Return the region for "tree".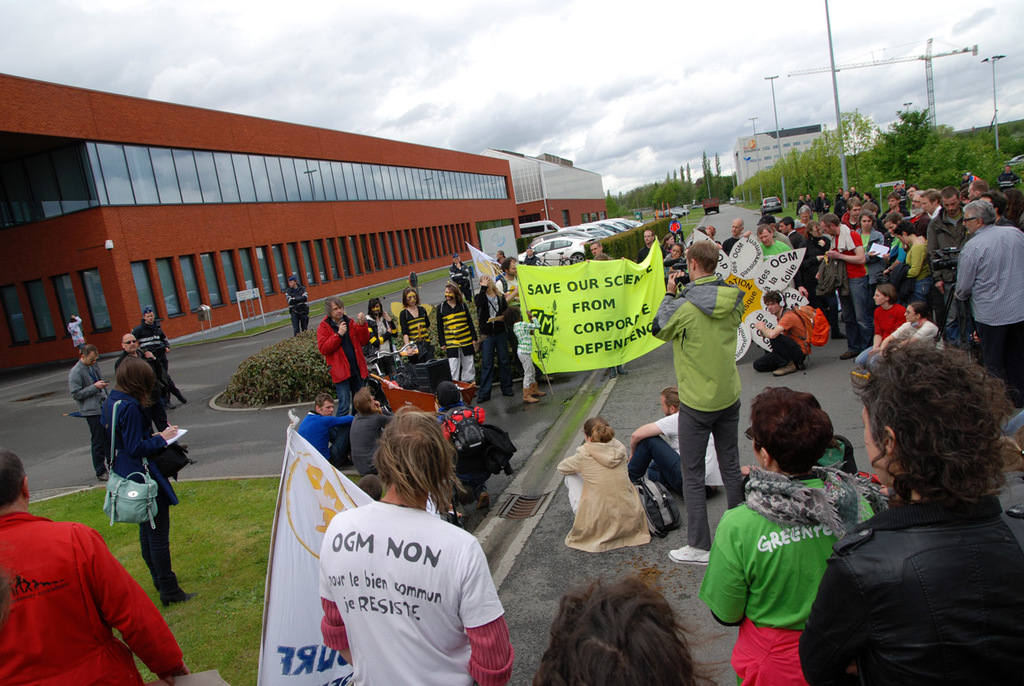
598/160/739/219.
